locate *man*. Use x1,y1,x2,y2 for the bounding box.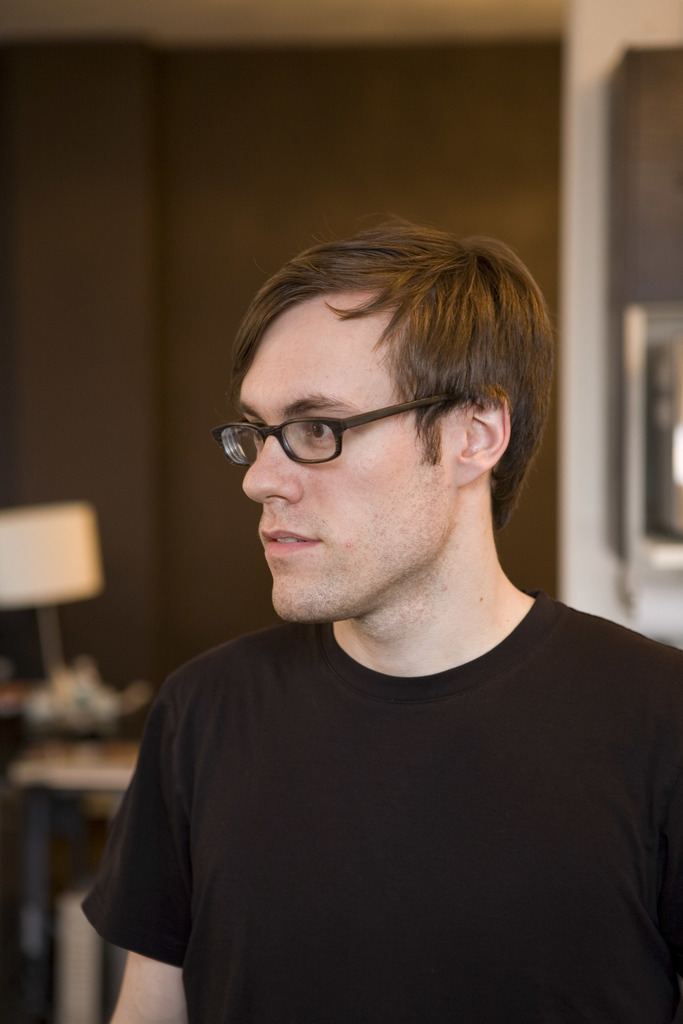
63,200,682,1023.
